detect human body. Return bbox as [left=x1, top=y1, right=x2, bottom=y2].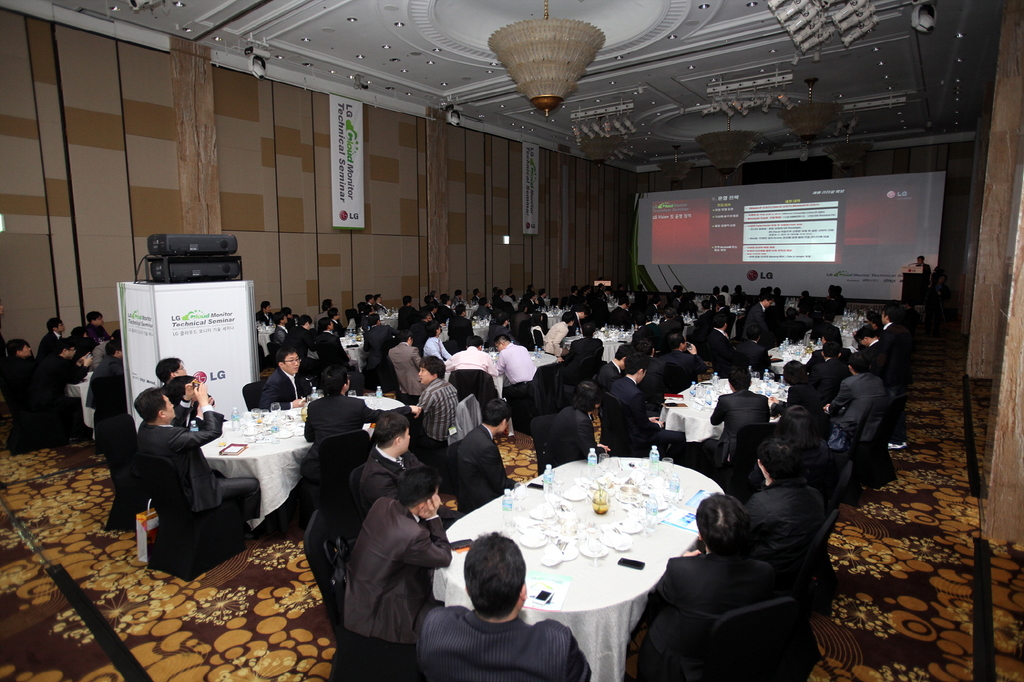
[left=694, top=312, right=735, bottom=372].
